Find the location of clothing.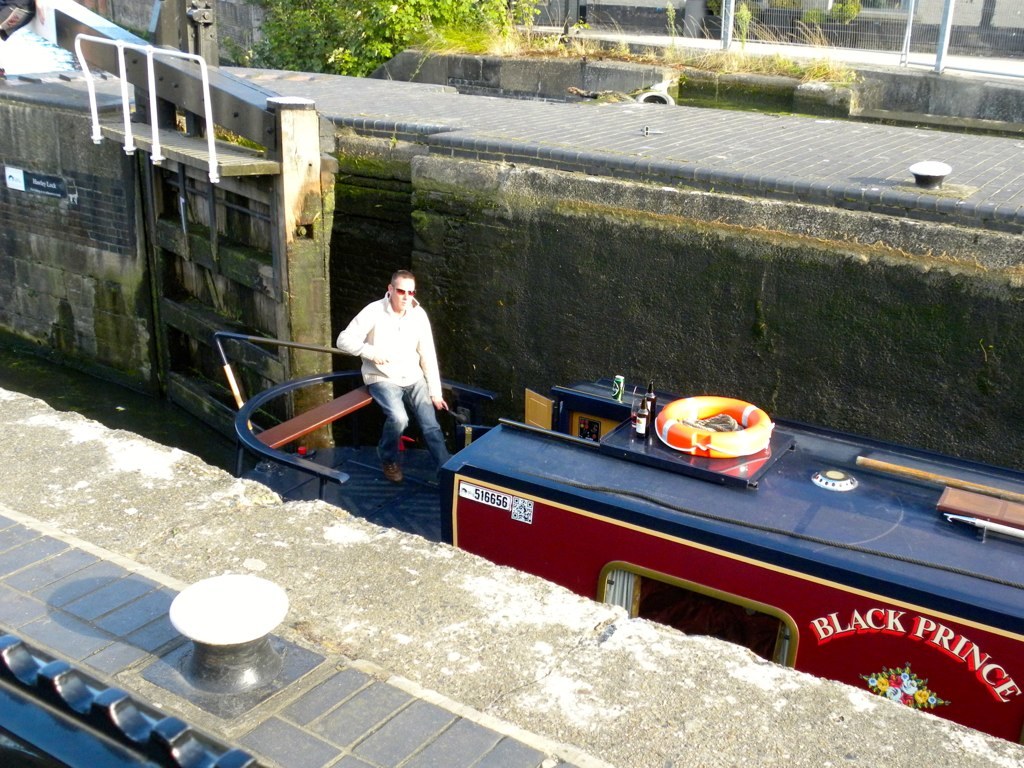
Location: Rect(332, 292, 444, 400).
